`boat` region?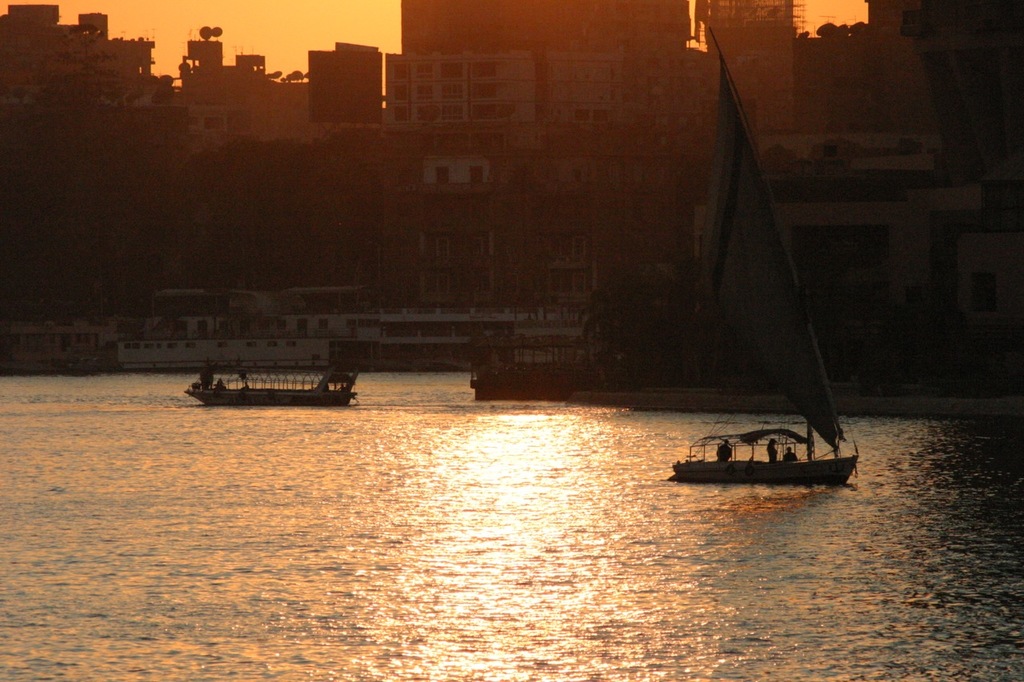
rect(670, 401, 872, 485)
